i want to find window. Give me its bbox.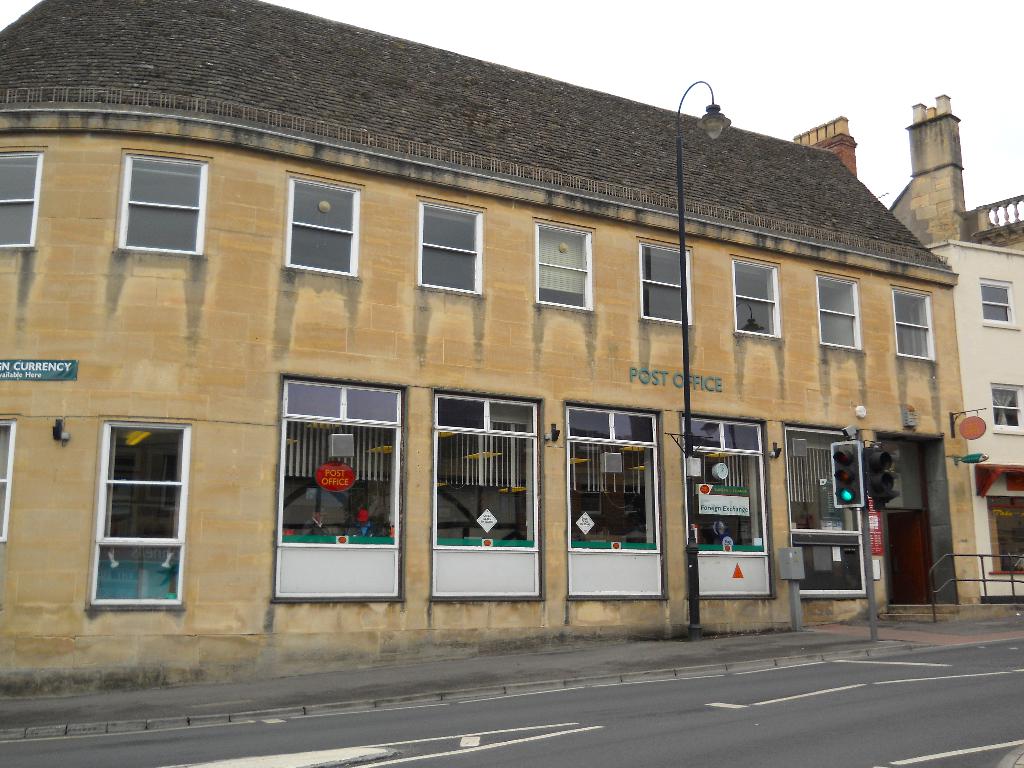
639:239:694:324.
